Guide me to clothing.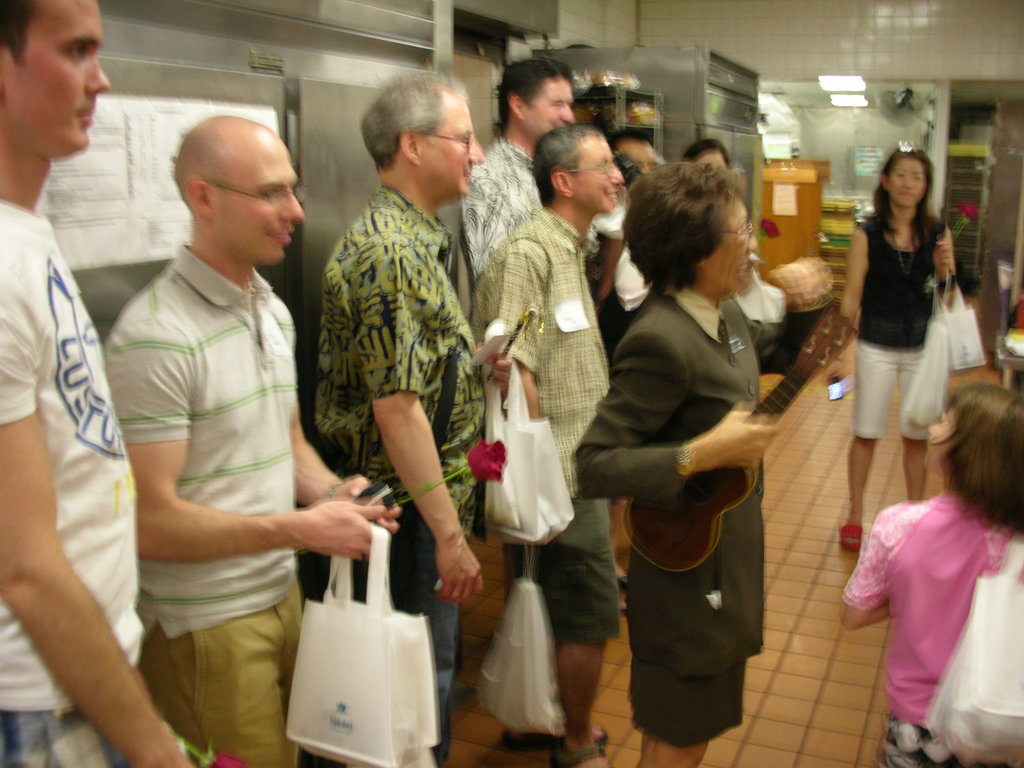
Guidance: <region>580, 289, 756, 746</region>.
